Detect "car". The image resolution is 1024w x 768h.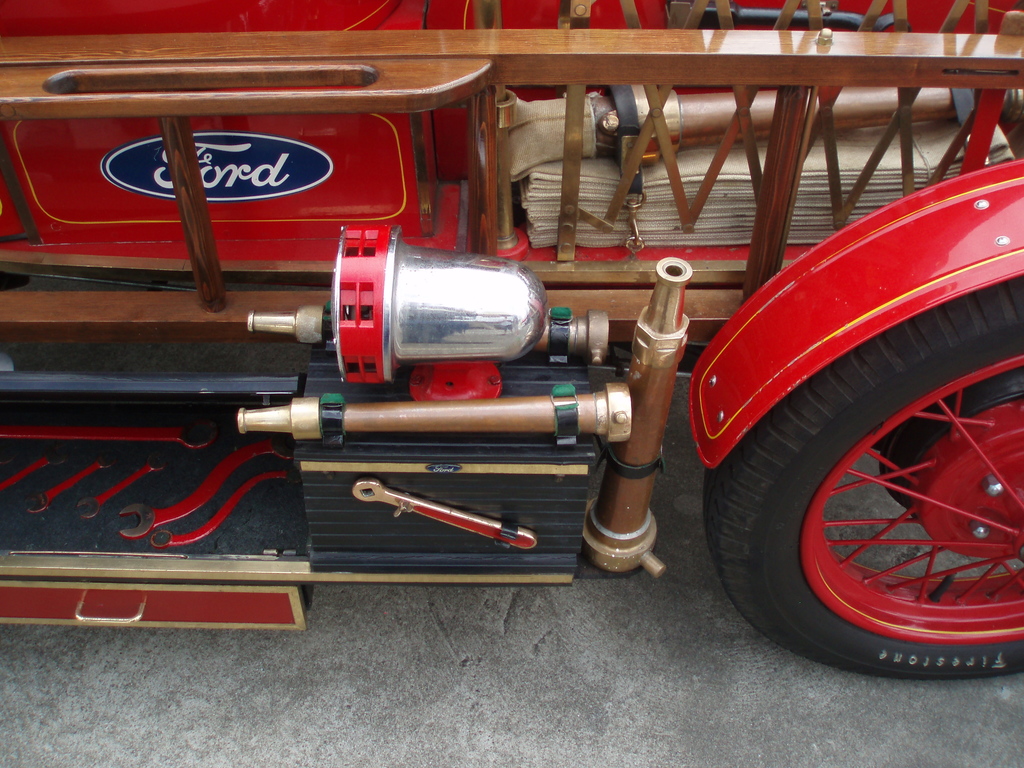
pyautogui.locateOnScreen(0, 0, 1023, 682).
